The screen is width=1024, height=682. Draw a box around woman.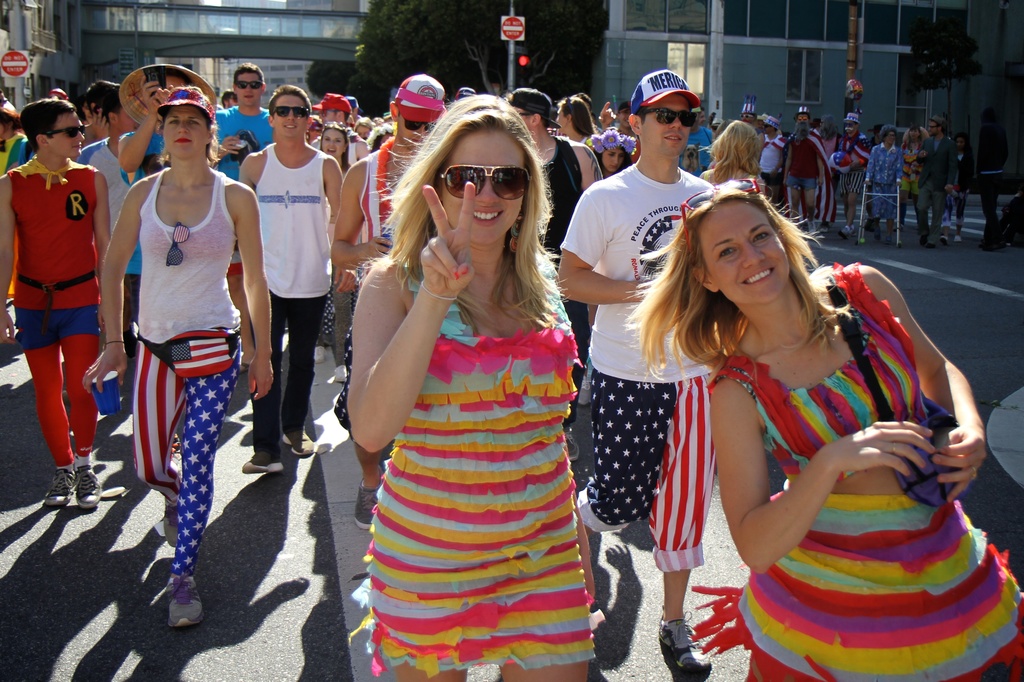
[900, 121, 929, 226].
